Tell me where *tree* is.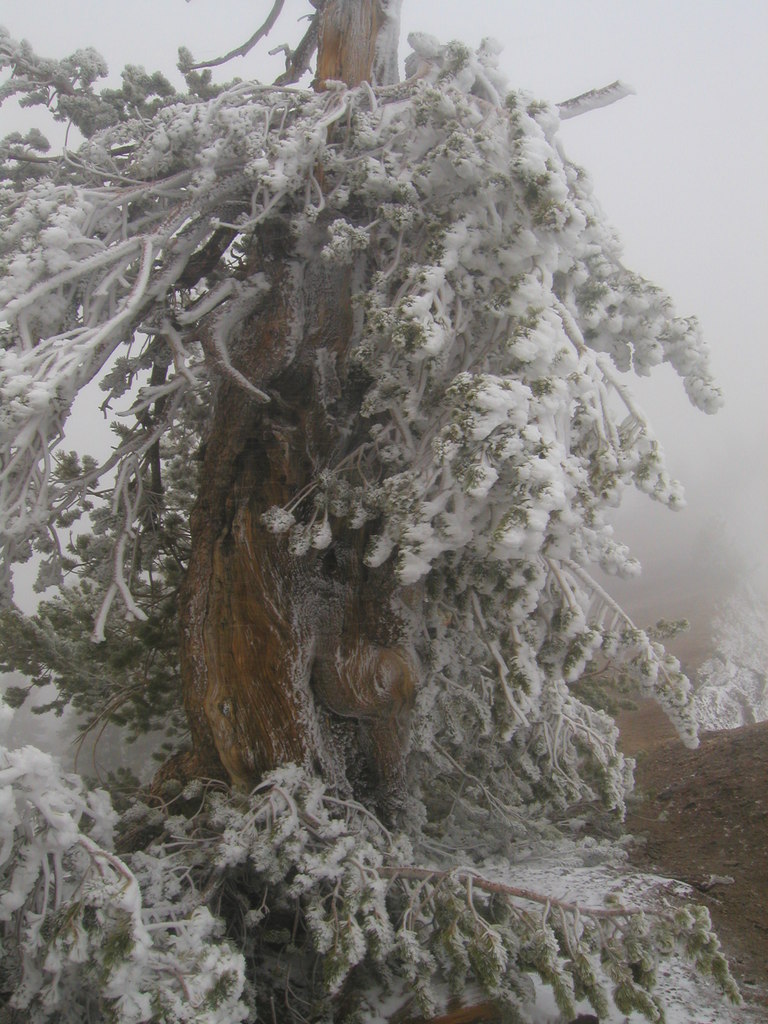
*tree* is at box(0, 0, 754, 1023).
